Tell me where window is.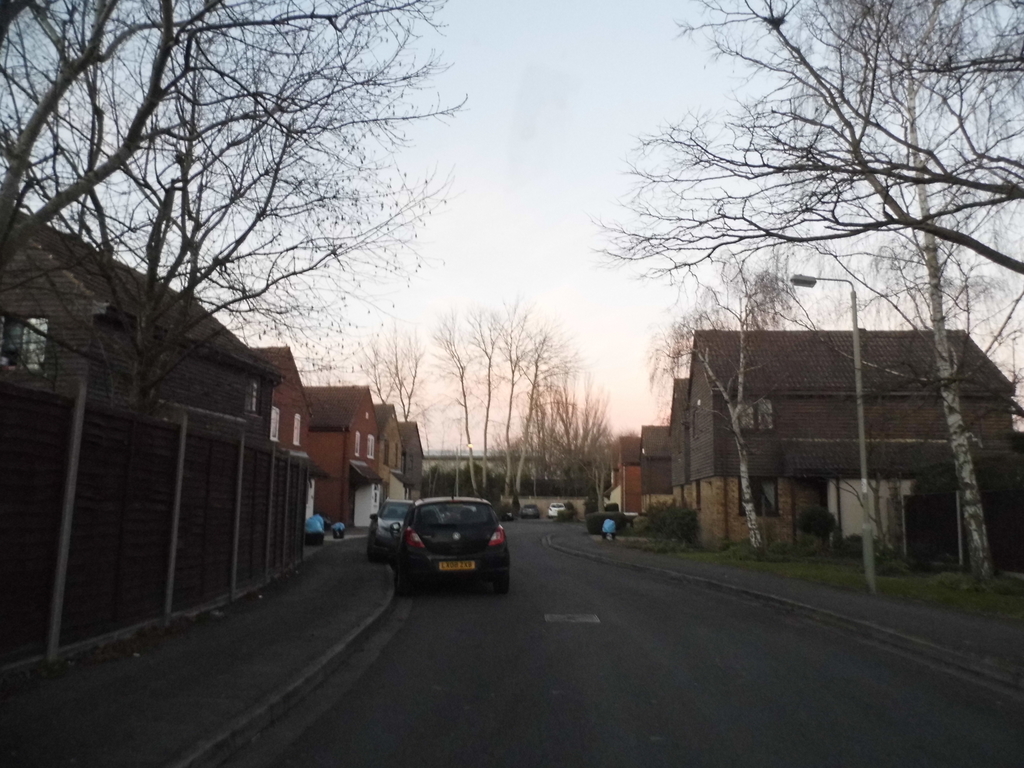
window is at bbox(269, 412, 280, 442).
